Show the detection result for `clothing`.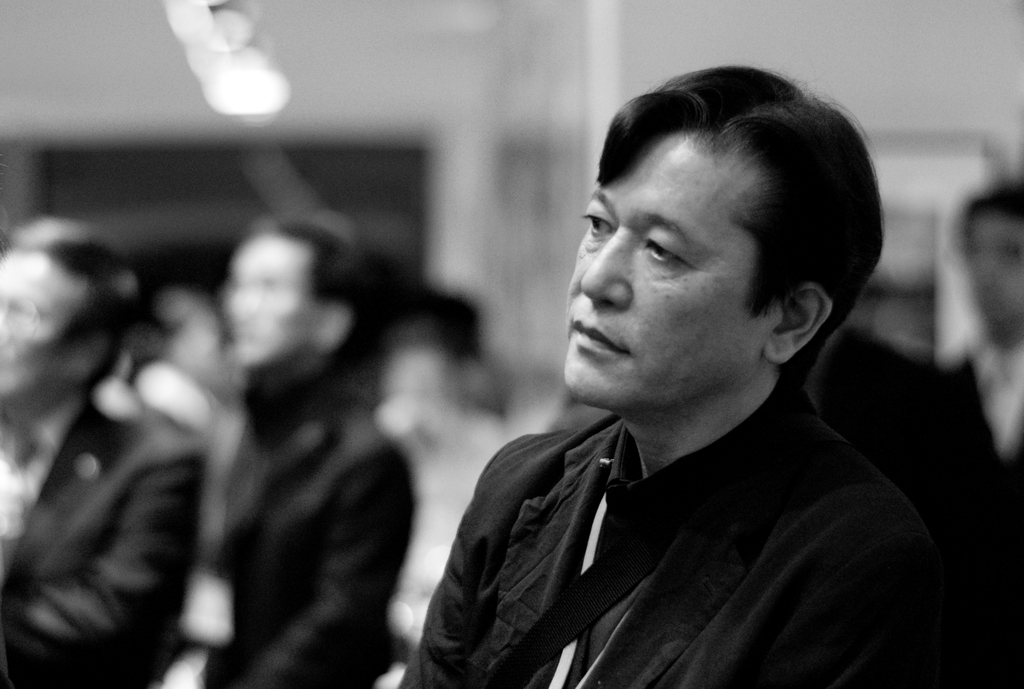
pyautogui.locateOnScreen(398, 386, 960, 688).
